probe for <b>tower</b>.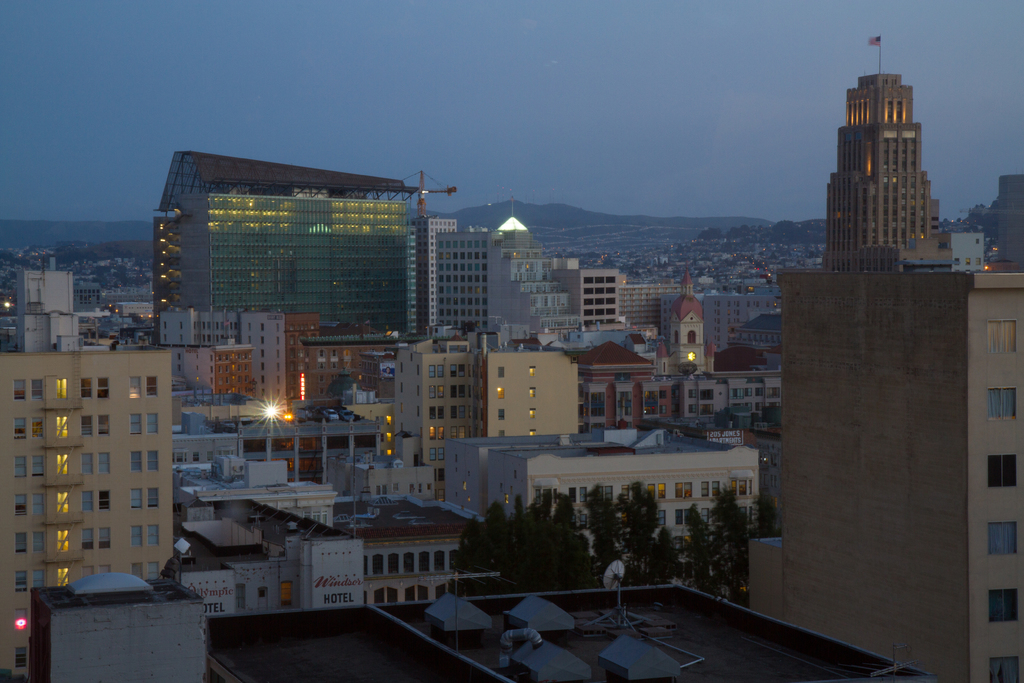
Probe result: locate(750, 256, 1023, 682).
